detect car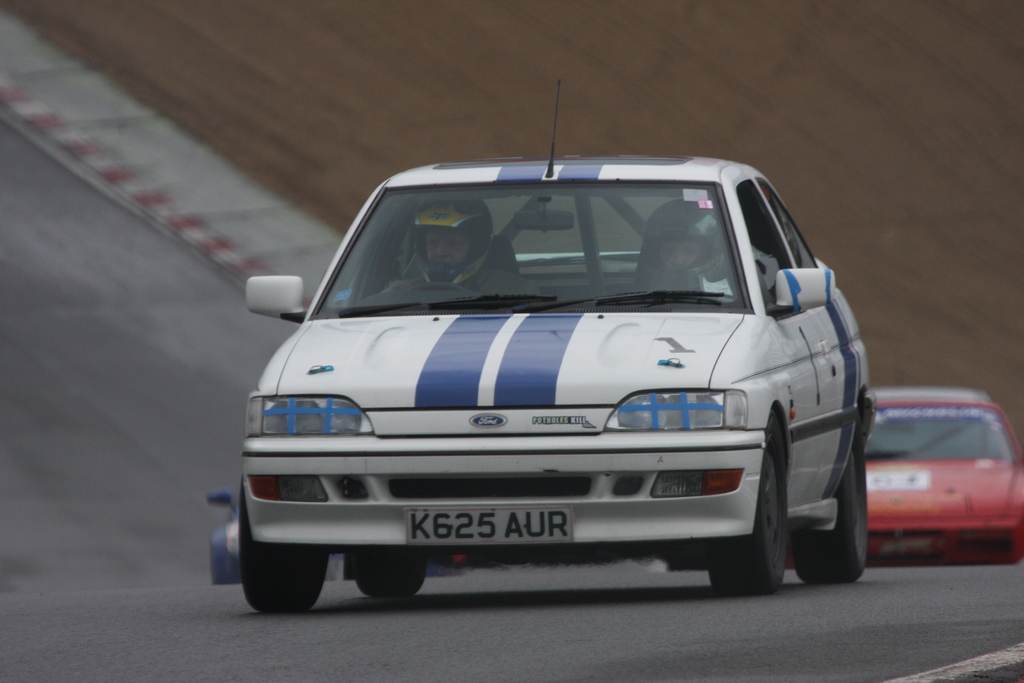
{"x1": 200, "y1": 484, "x2": 255, "y2": 589}
